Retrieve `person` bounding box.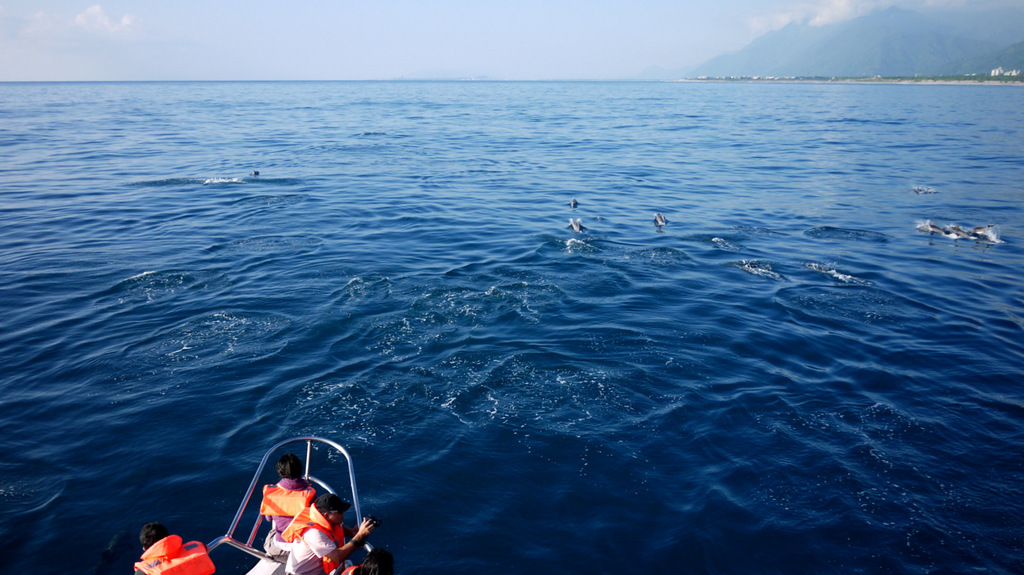
Bounding box: (257, 457, 318, 530).
